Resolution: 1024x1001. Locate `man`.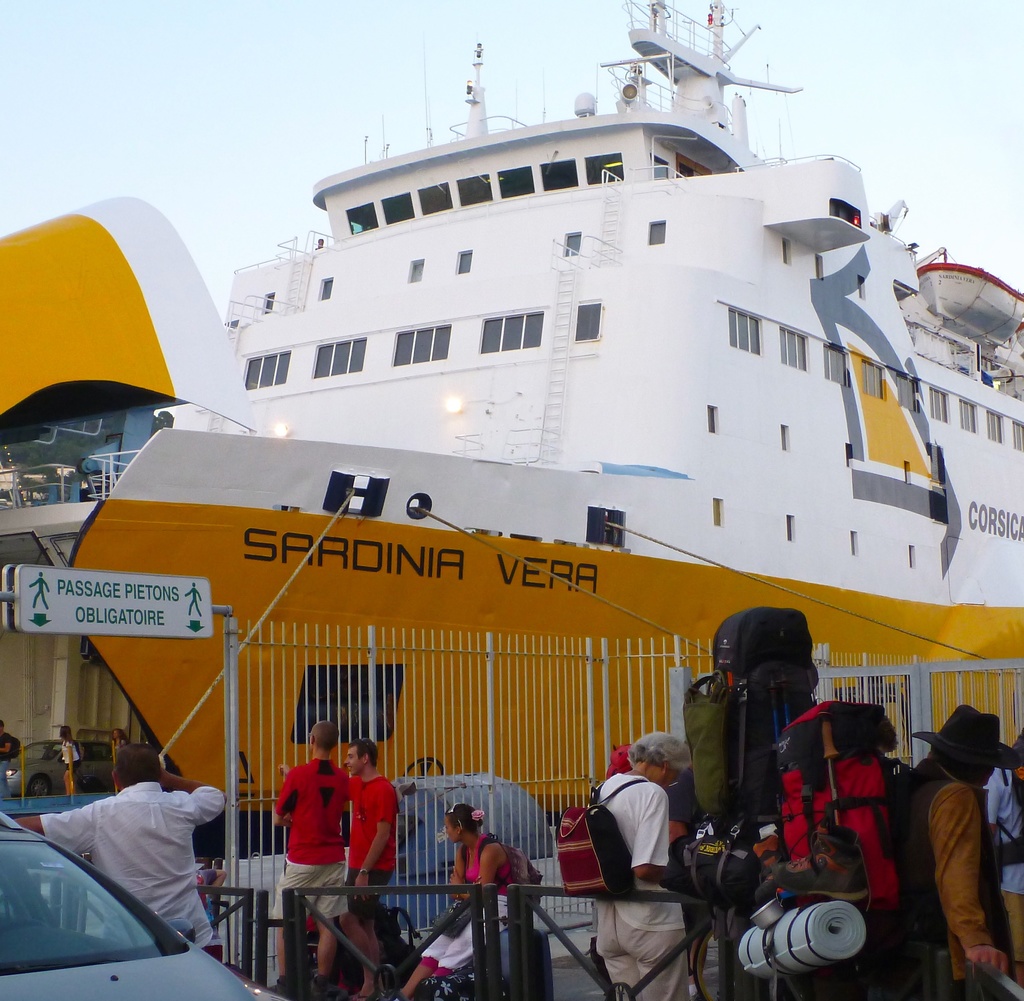
Rect(348, 737, 398, 1000).
